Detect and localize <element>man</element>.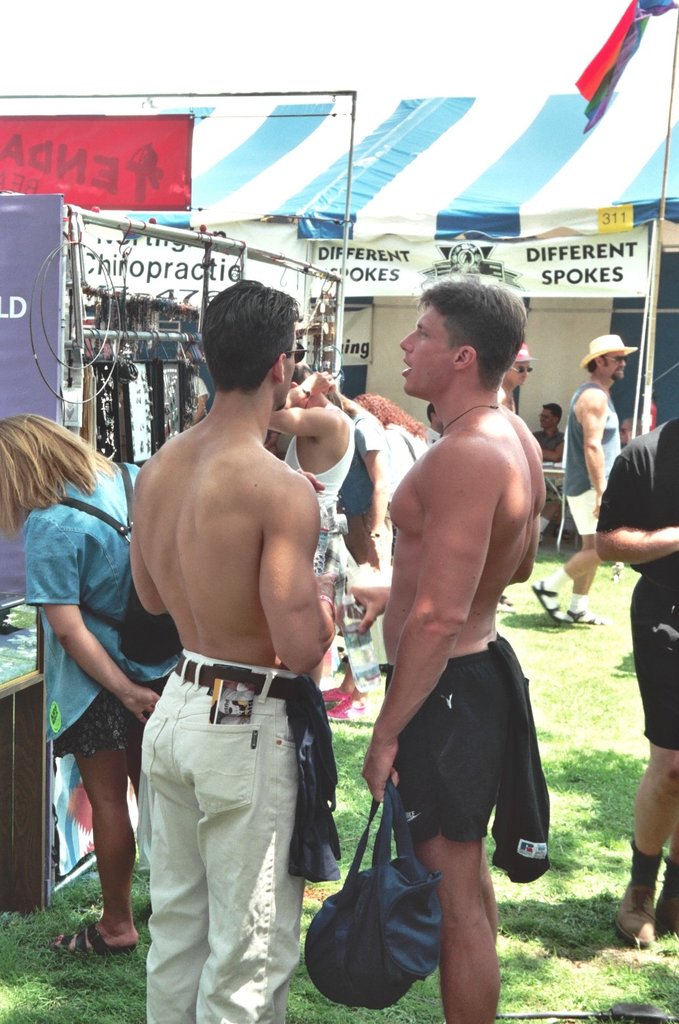
Localized at 361:231:564:998.
